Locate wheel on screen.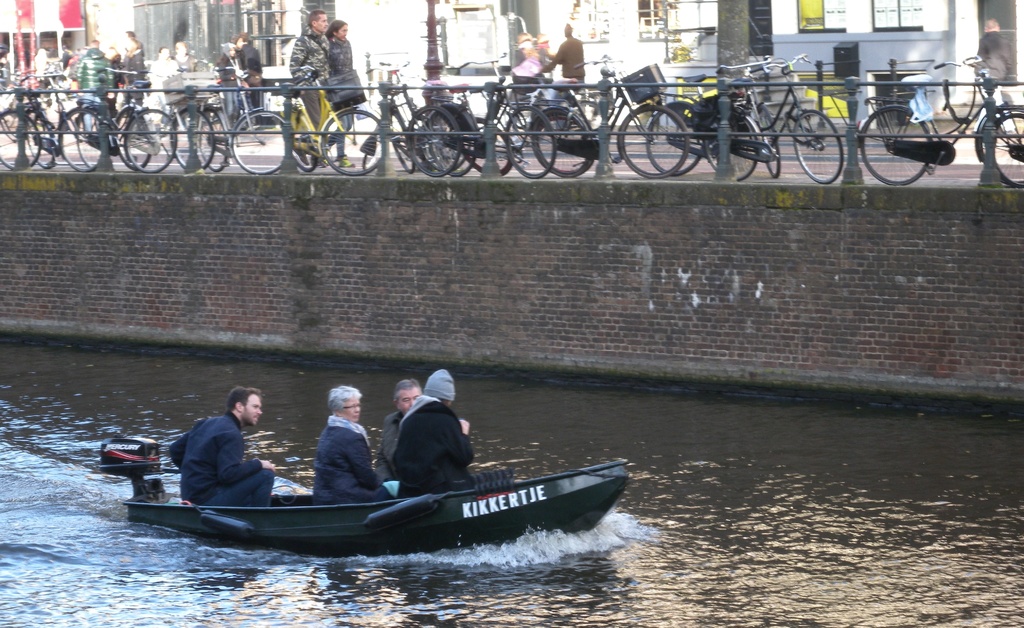
On screen at {"x1": 616, "y1": 106, "x2": 689, "y2": 178}.
